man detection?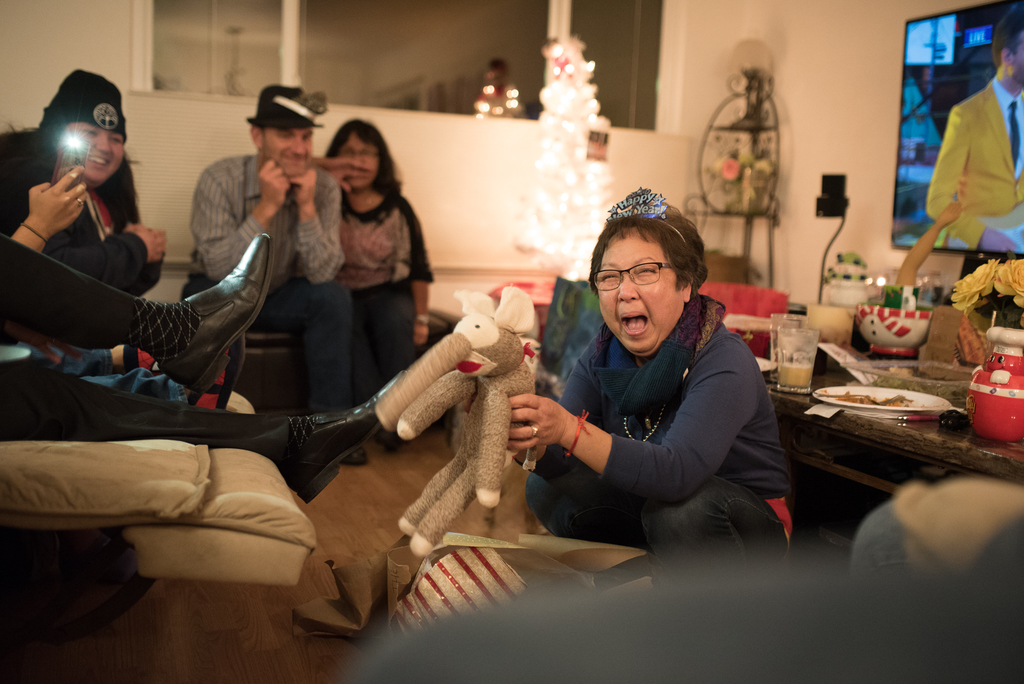
x1=0 y1=165 x2=410 y2=492
